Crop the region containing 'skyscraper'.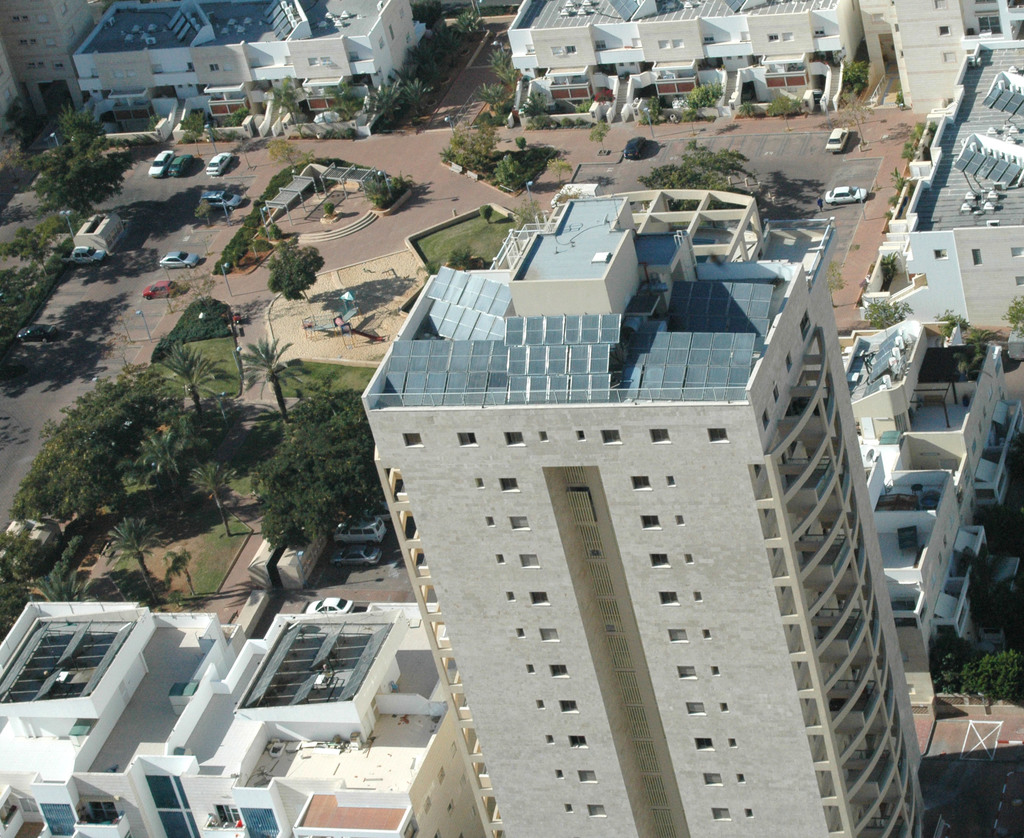
Crop region: x1=364, y1=187, x2=926, y2=837.
